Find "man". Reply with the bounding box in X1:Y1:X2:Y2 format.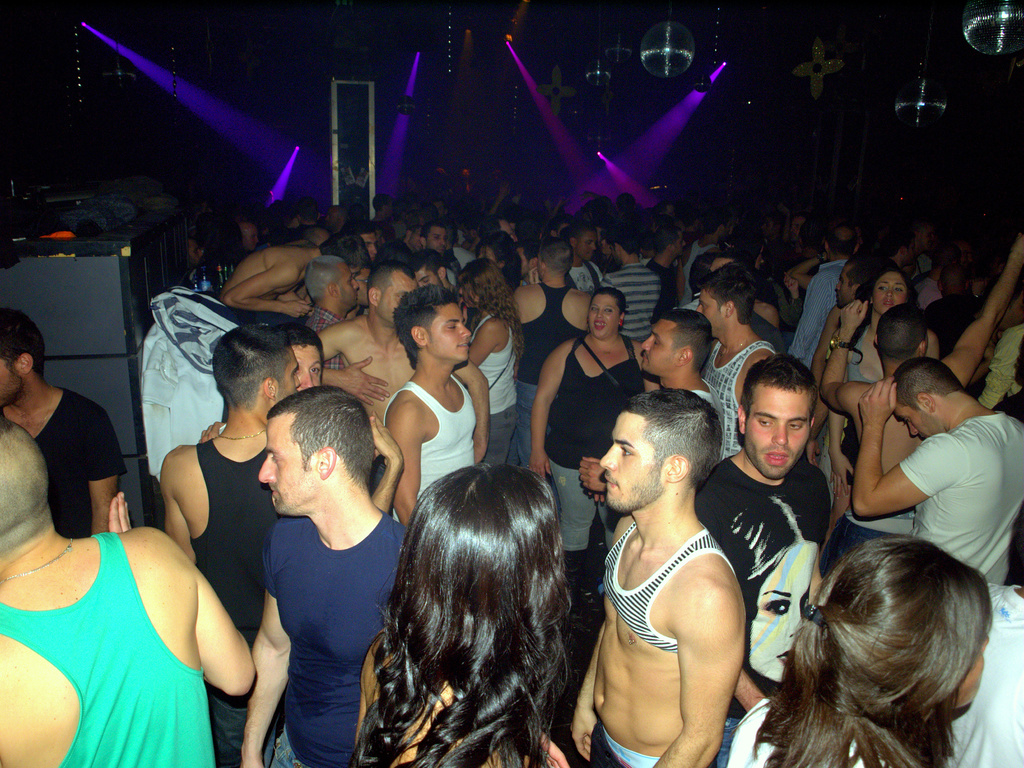
312:254:415:423.
